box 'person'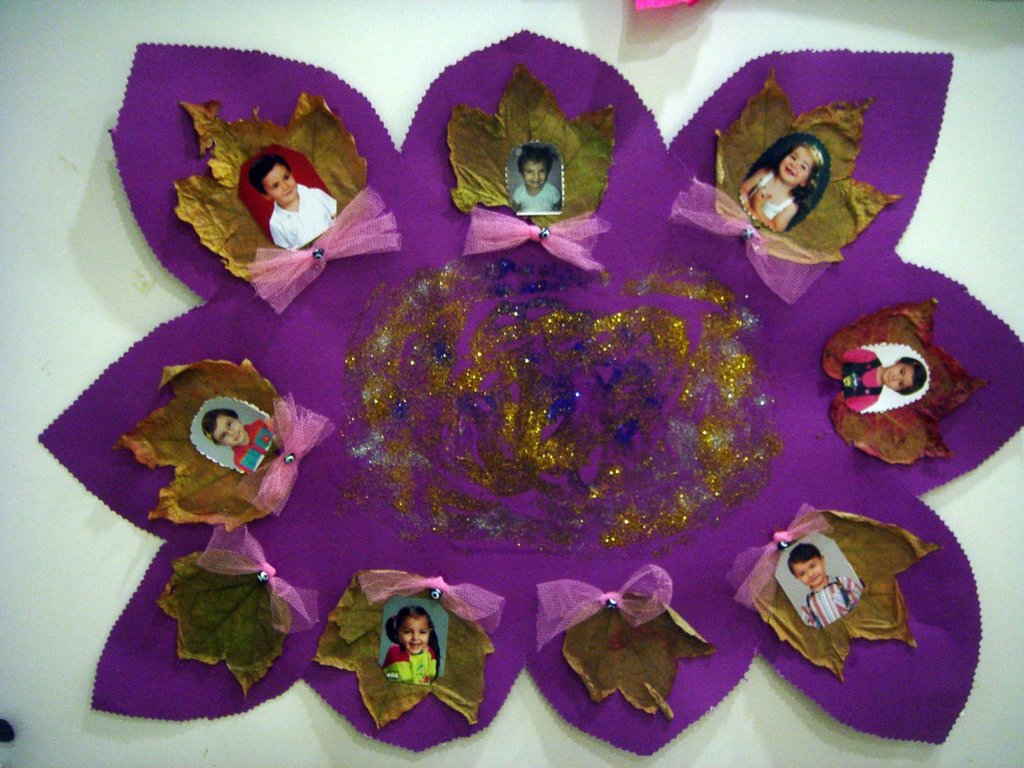
x1=198, y1=410, x2=273, y2=474
